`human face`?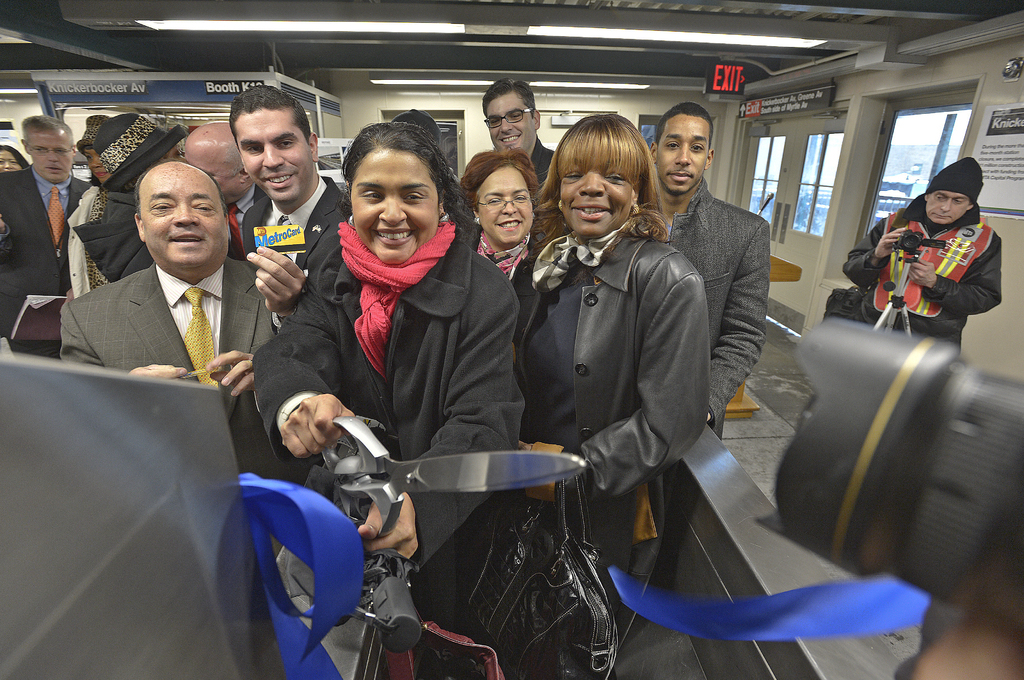
locate(653, 115, 710, 196)
